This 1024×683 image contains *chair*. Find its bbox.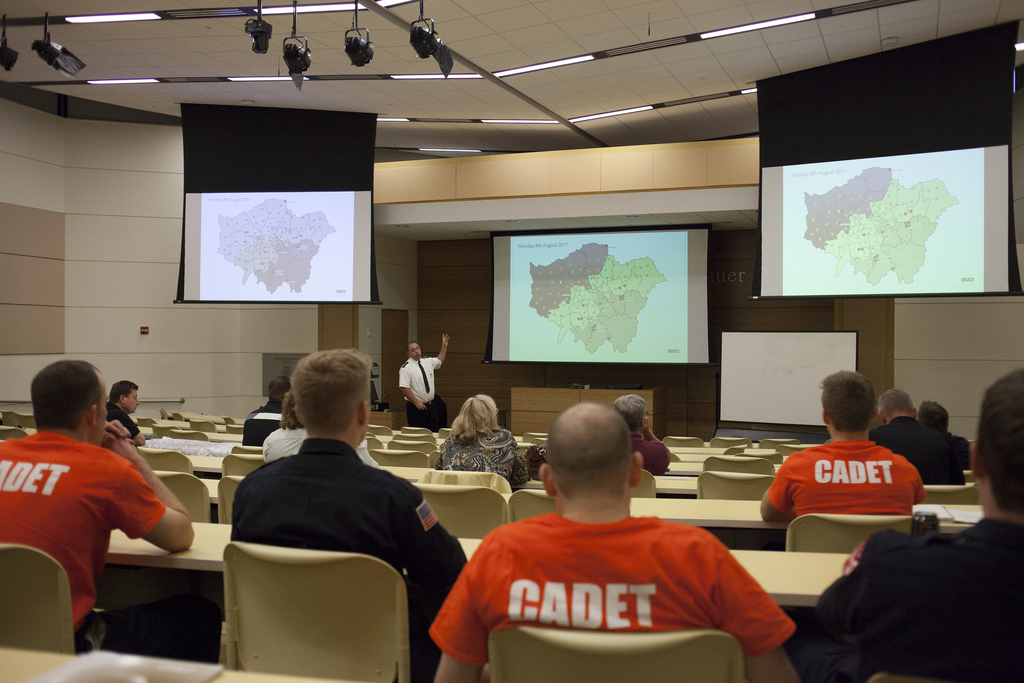
left=232, top=443, right=261, bottom=453.
